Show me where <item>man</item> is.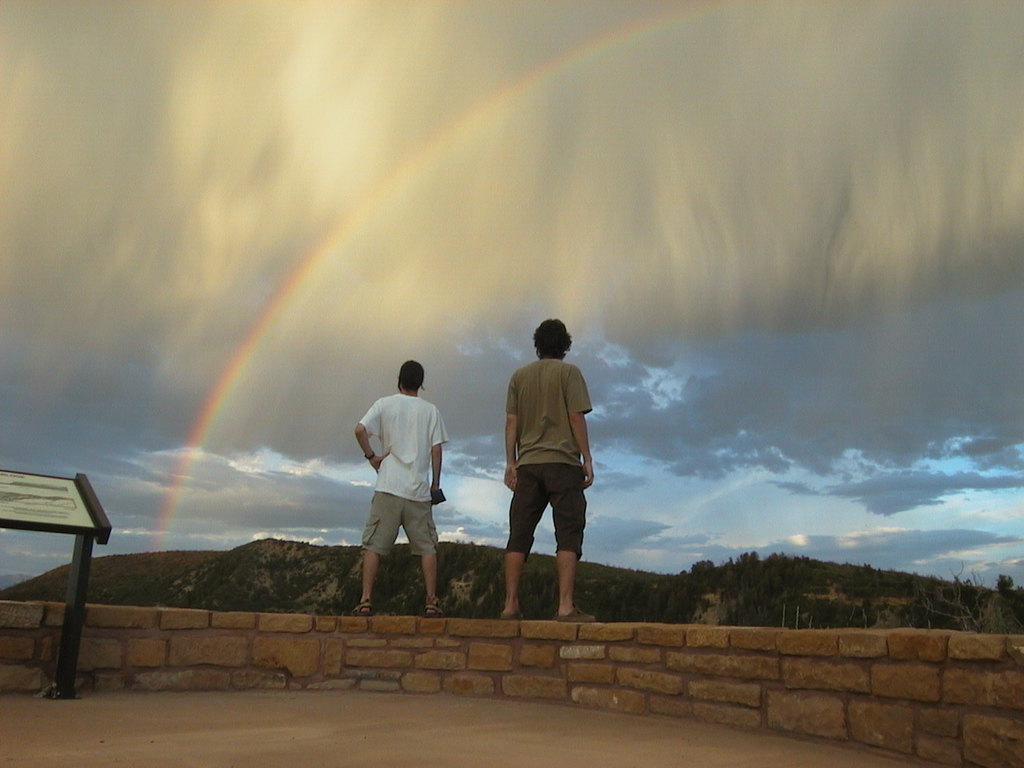
<item>man</item> is at l=342, t=338, r=454, b=633.
